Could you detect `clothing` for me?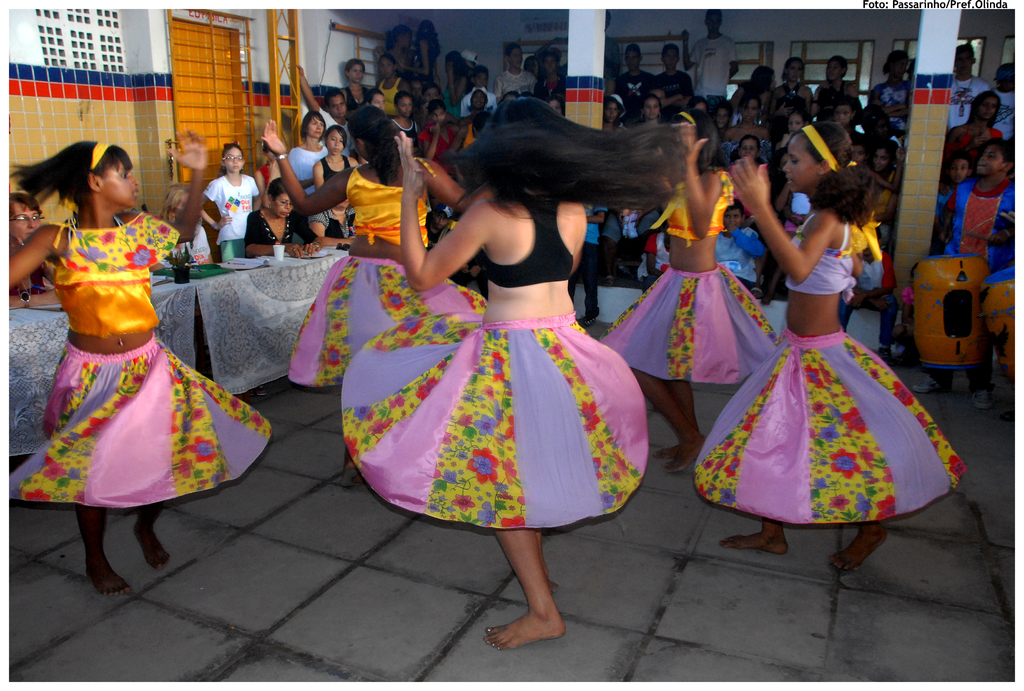
Detection result: crop(366, 120, 419, 182).
